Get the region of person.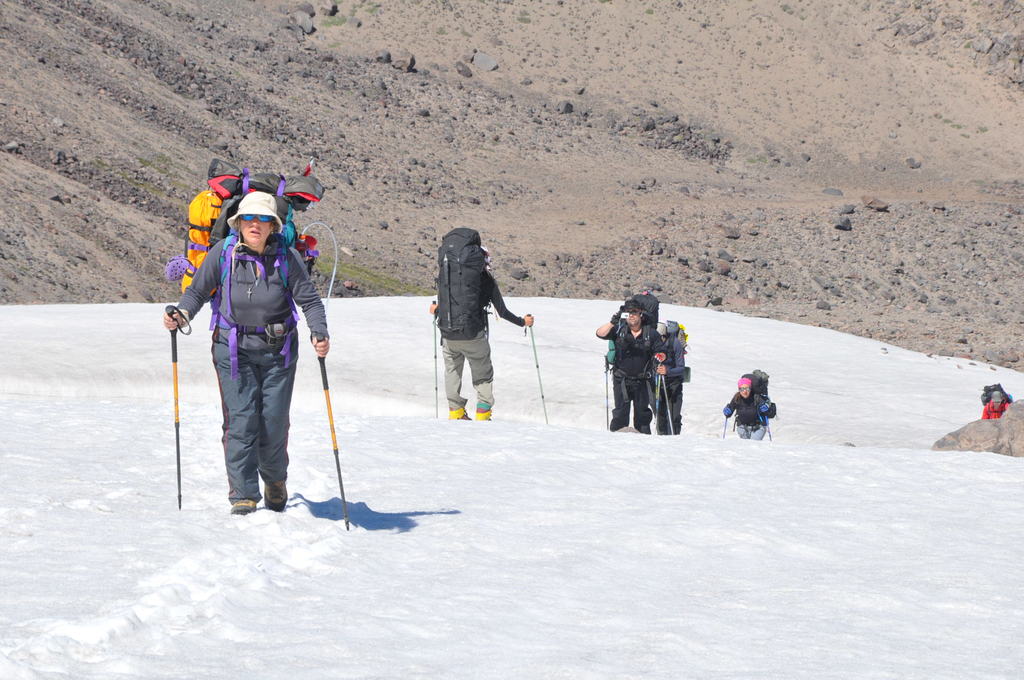
[x1=650, y1=323, x2=697, y2=425].
